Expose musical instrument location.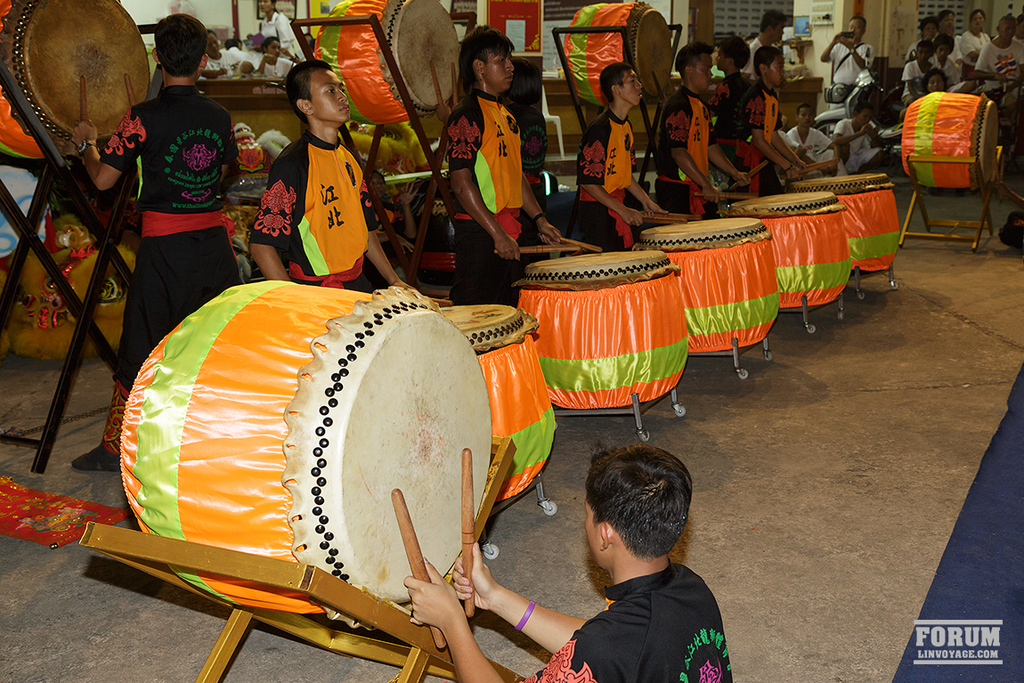
Exposed at detection(0, 0, 153, 162).
